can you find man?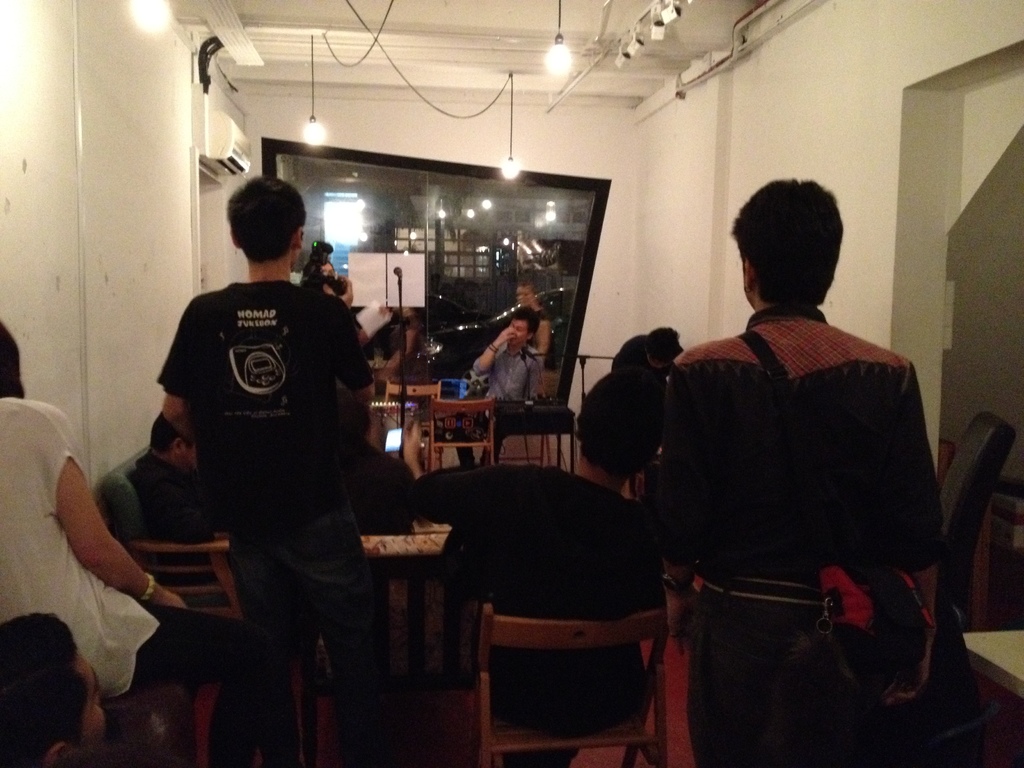
Yes, bounding box: (x1=147, y1=168, x2=377, y2=767).
